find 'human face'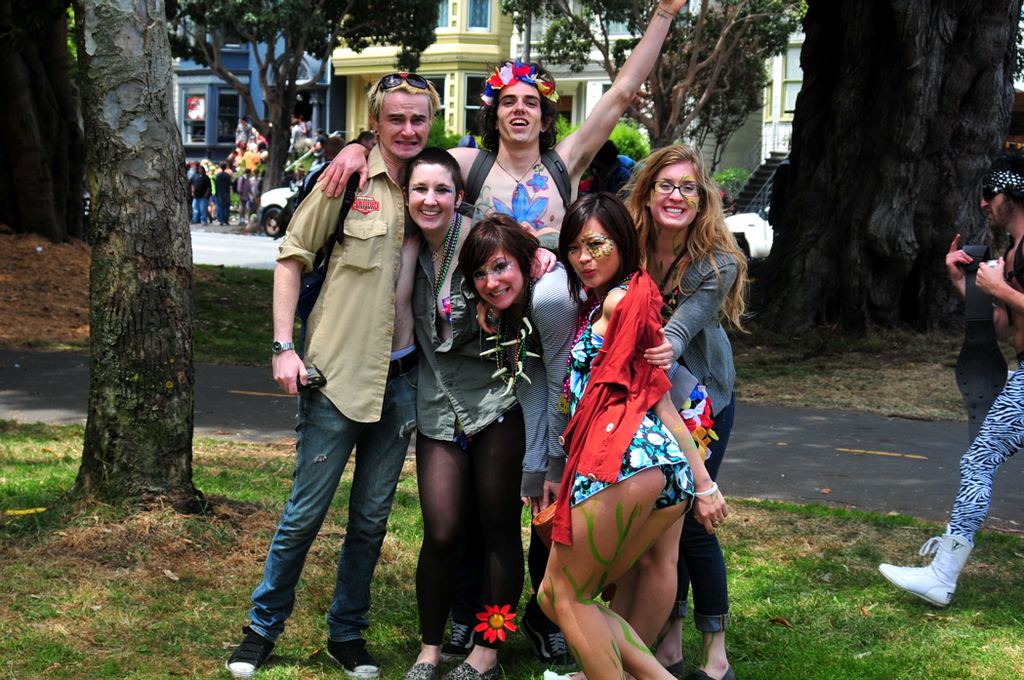
407/162/457/230
